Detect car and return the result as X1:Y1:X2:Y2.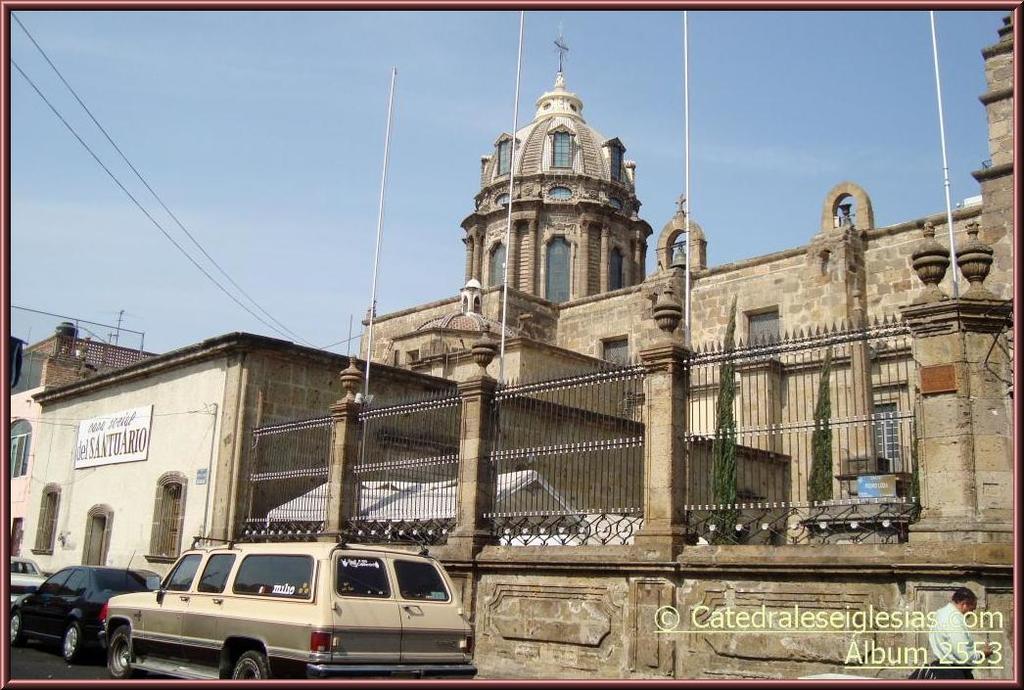
5:551:50:602.
